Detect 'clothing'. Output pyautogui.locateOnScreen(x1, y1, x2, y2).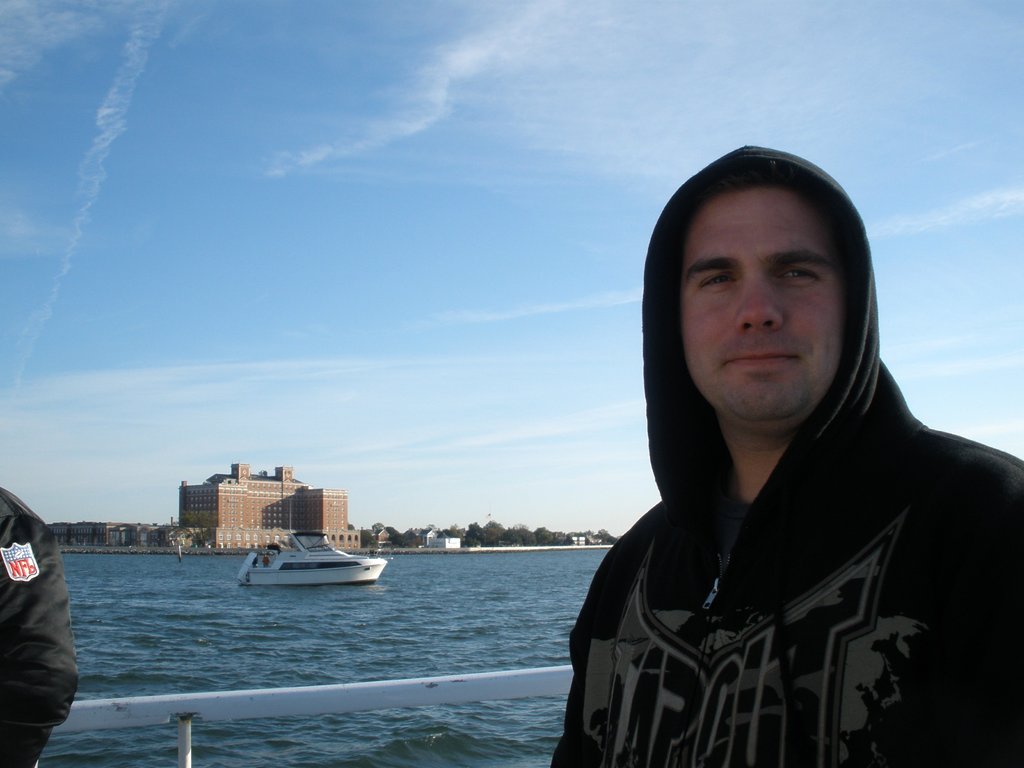
pyautogui.locateOnScreen(259, 557, 272, 570).
